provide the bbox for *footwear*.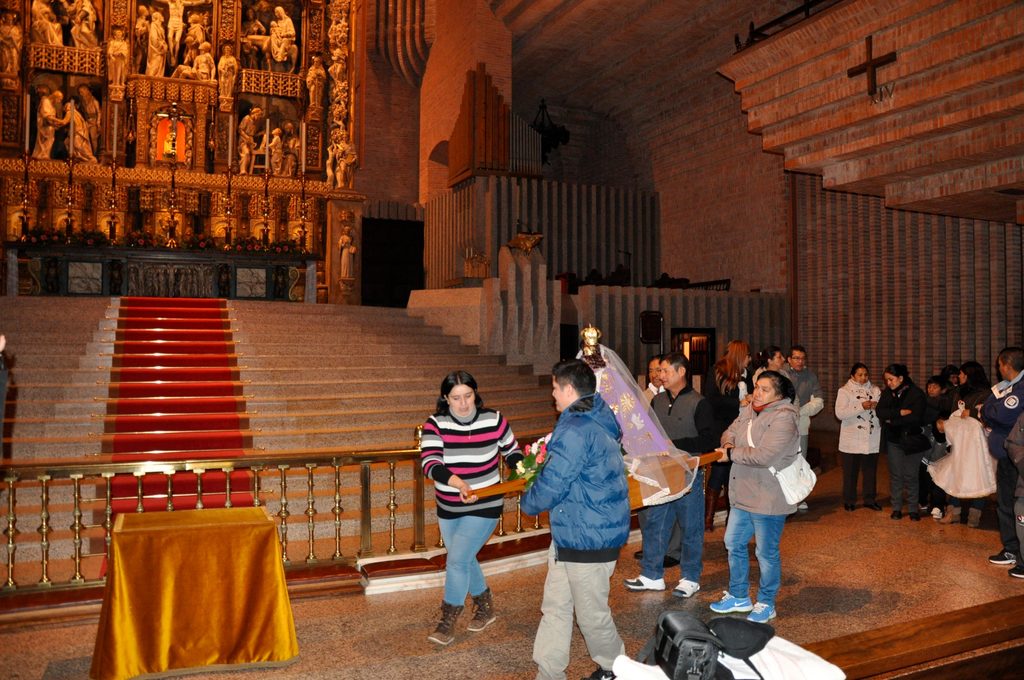
669:580:695:600.
